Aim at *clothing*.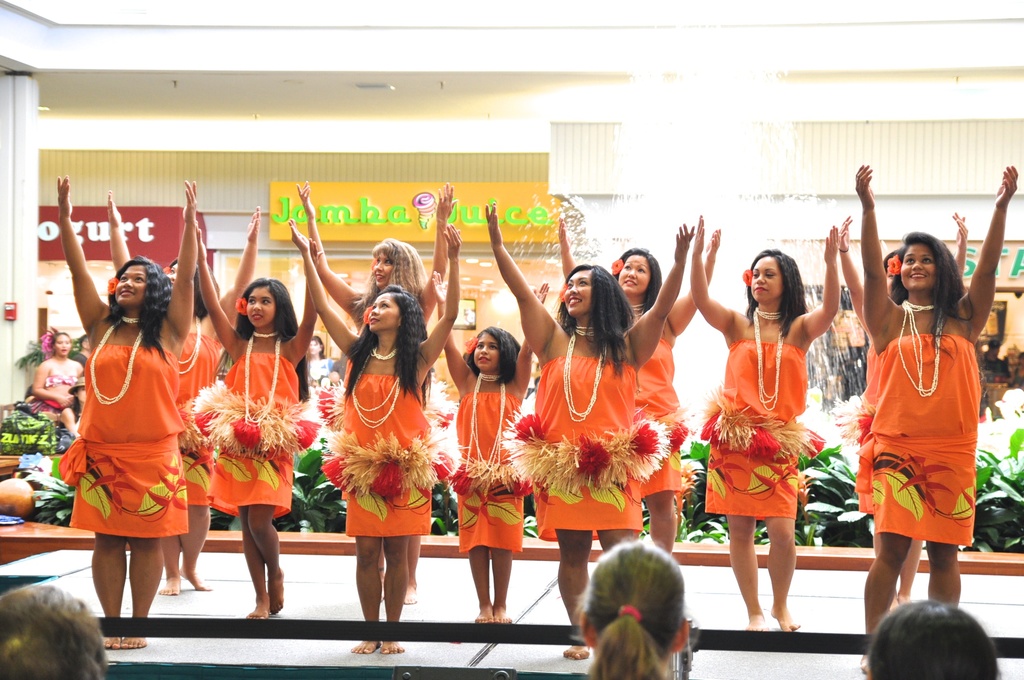
Aimed at bbox=(861, 305, 986, 563).
